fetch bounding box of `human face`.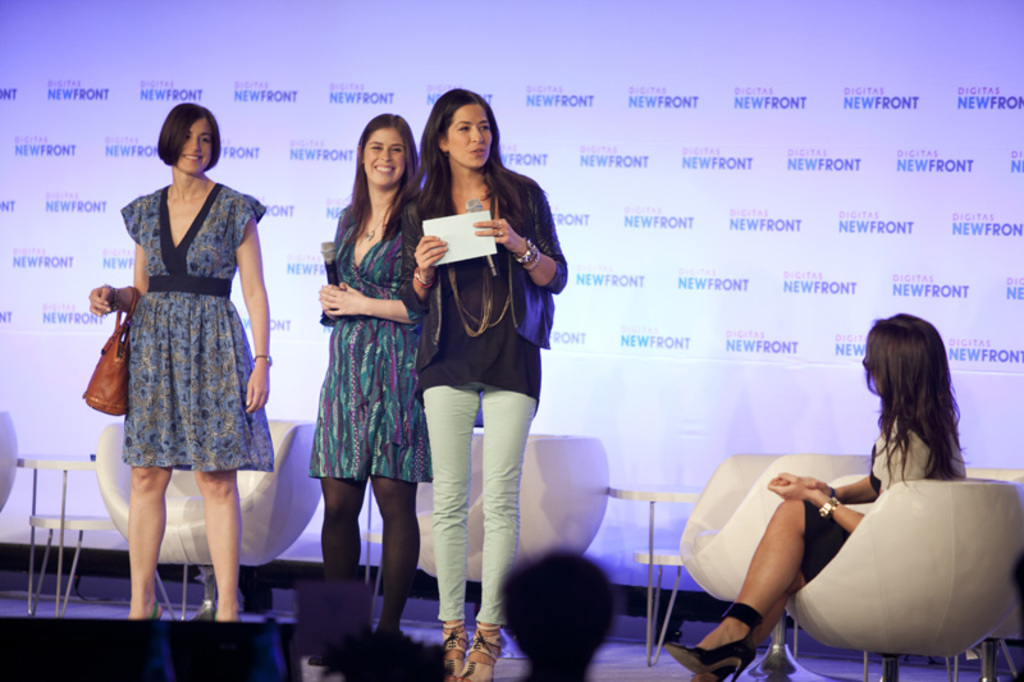
Bbox: [left=177, top=120, right=210, bottom=175].
